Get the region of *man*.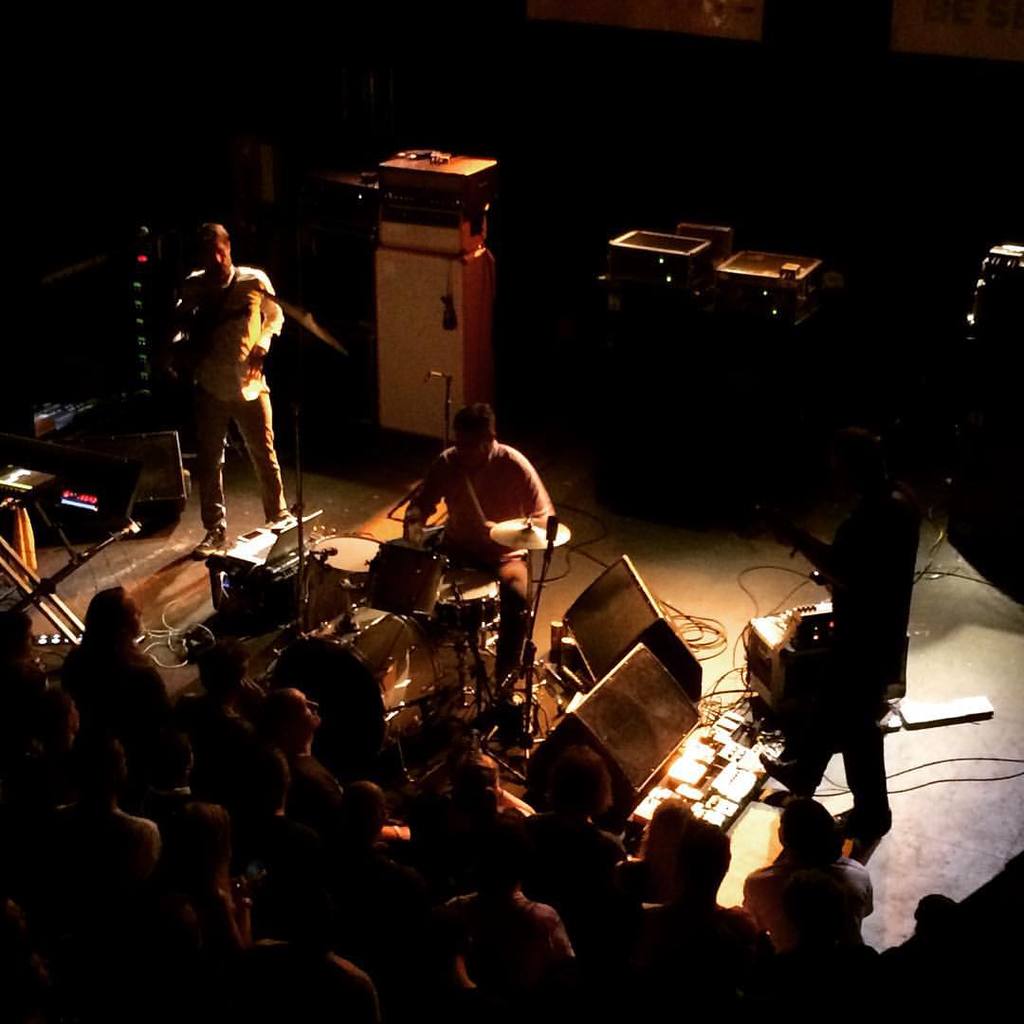
(left=162, top=217, right=293, bottom=542).
